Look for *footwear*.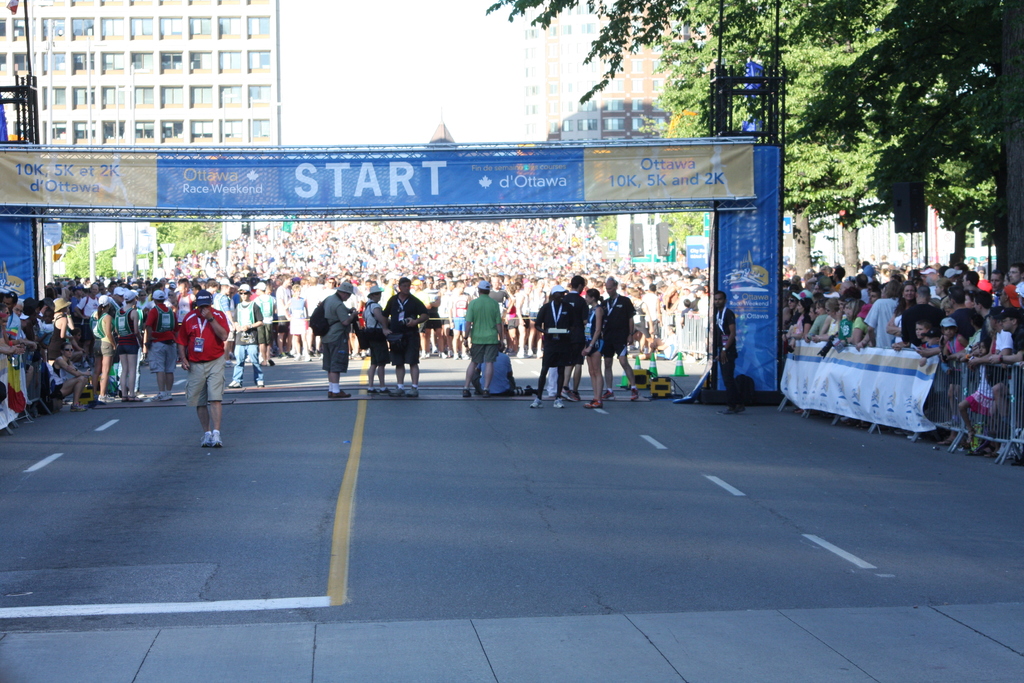
Found: Rect(122, 394, 125, 402).
